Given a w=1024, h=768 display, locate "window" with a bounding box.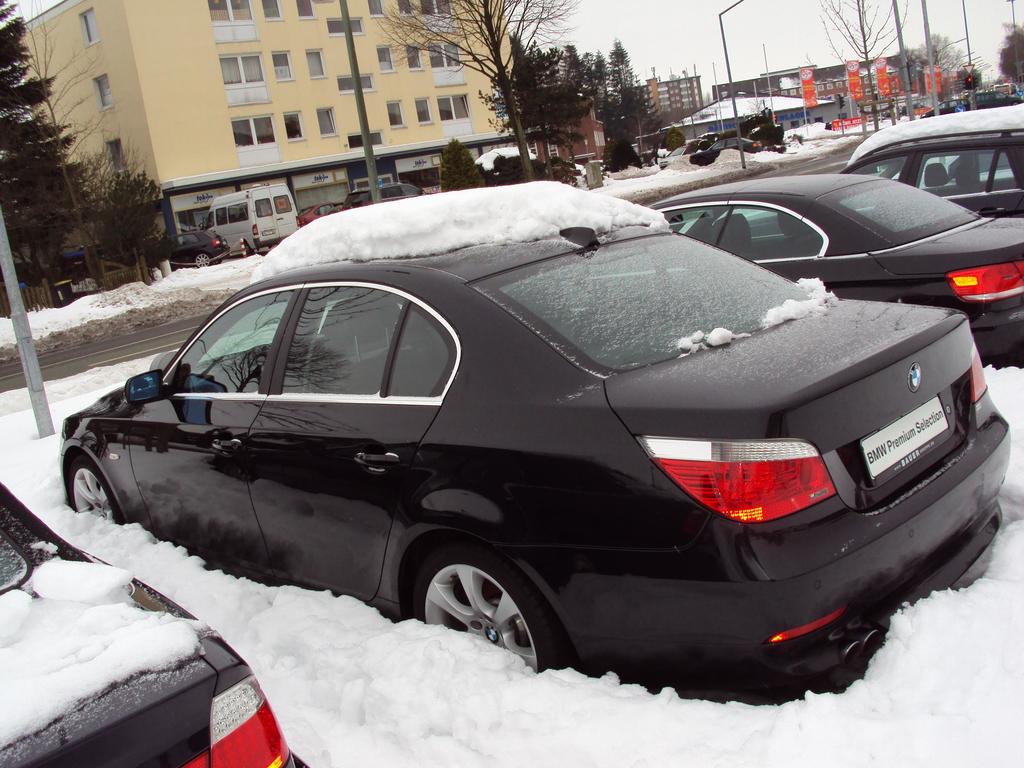
Located: locate(405, 44, 426, 74).
